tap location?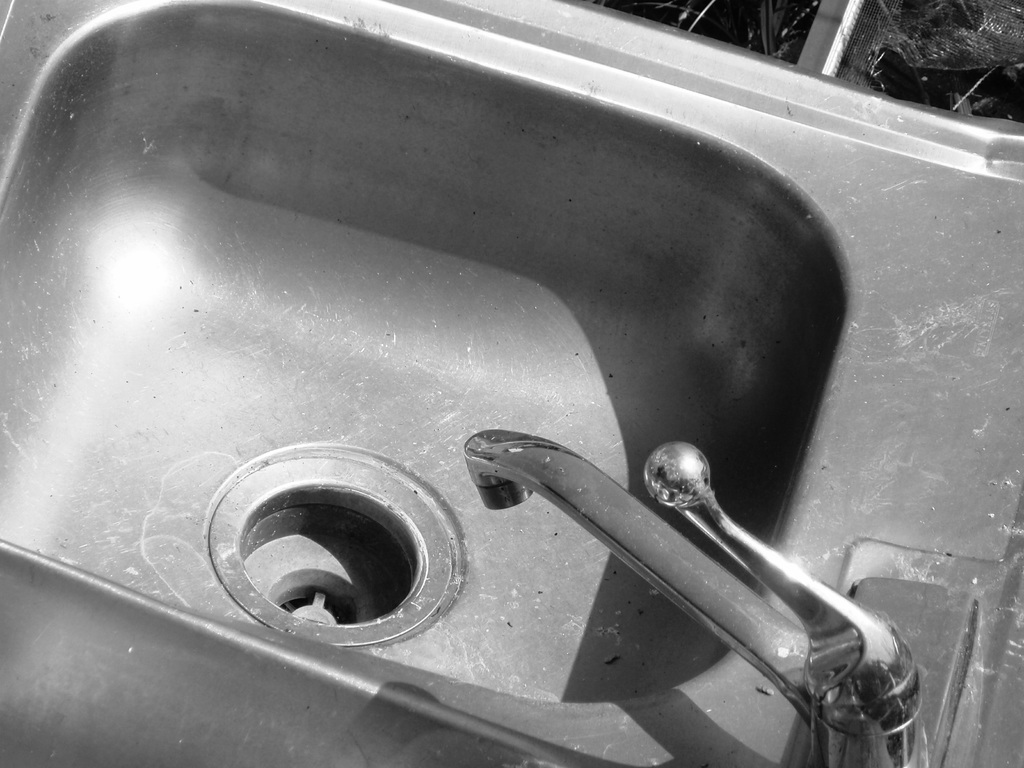
BBox(441, 419, 930, 738)
